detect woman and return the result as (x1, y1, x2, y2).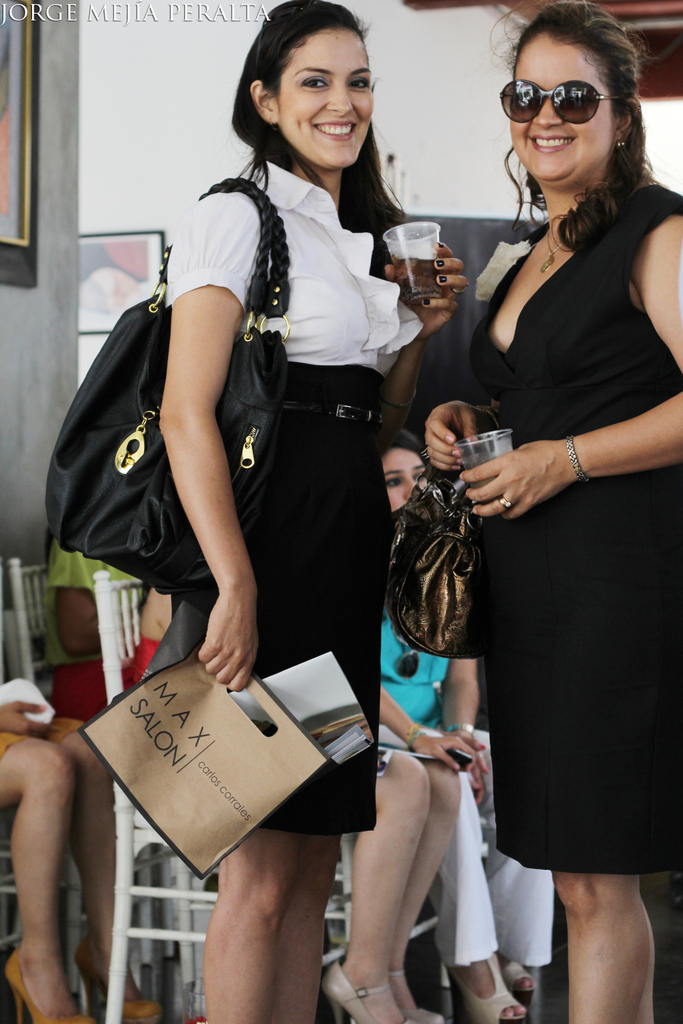
(378, 426, 557, 1023).
